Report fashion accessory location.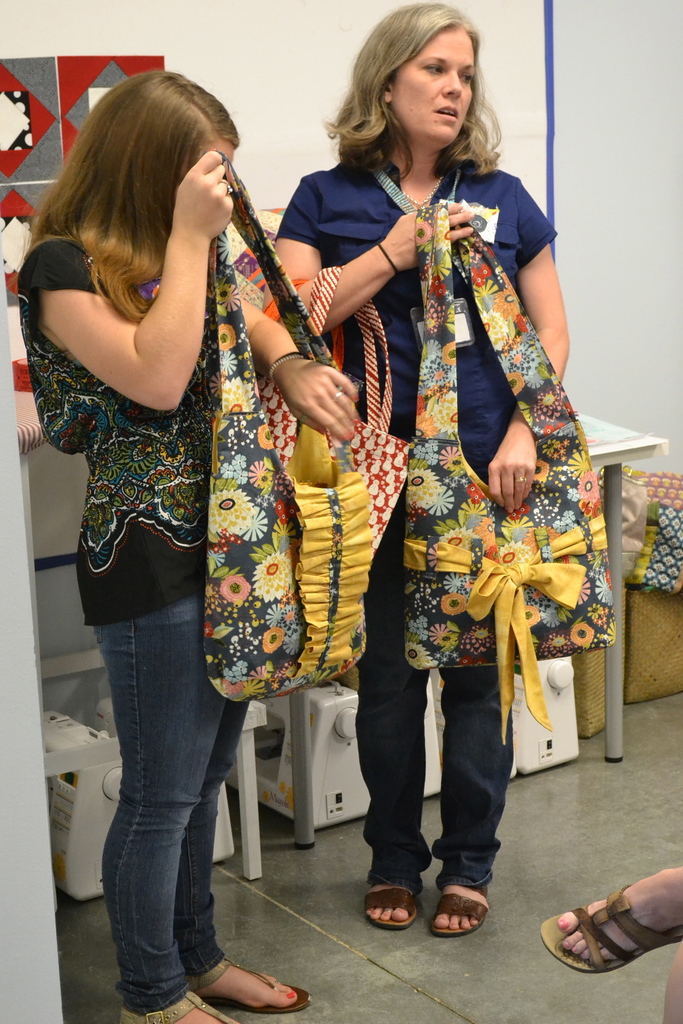
Report: bbox=[268, 351, 303, 379].
